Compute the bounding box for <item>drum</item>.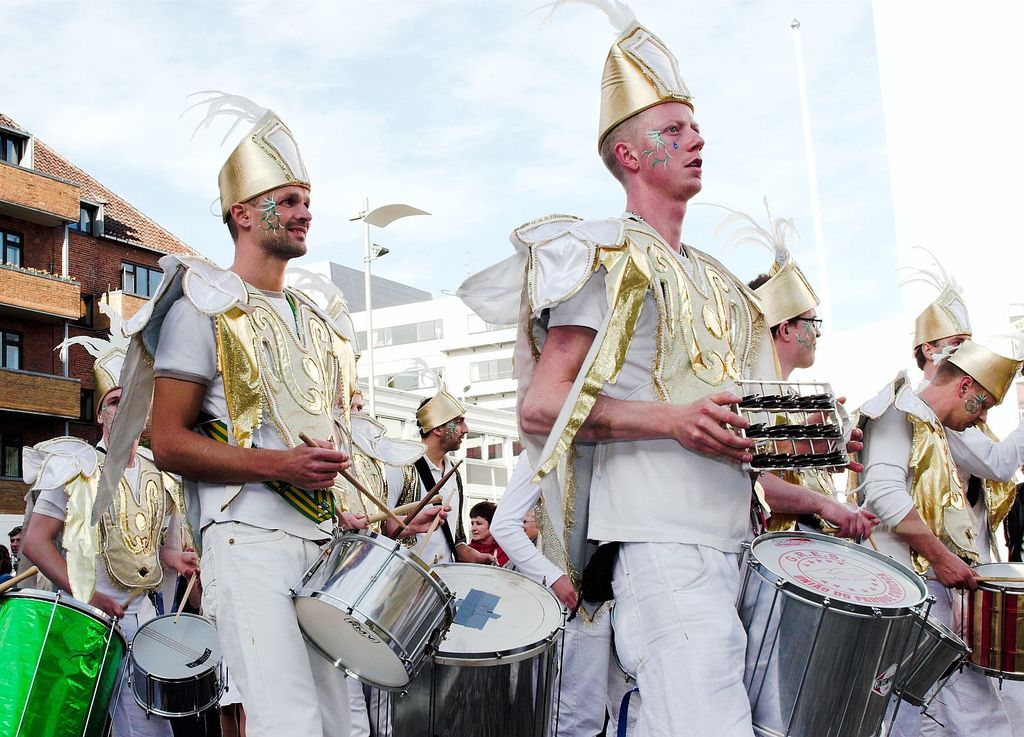
(288,528,459,696).
